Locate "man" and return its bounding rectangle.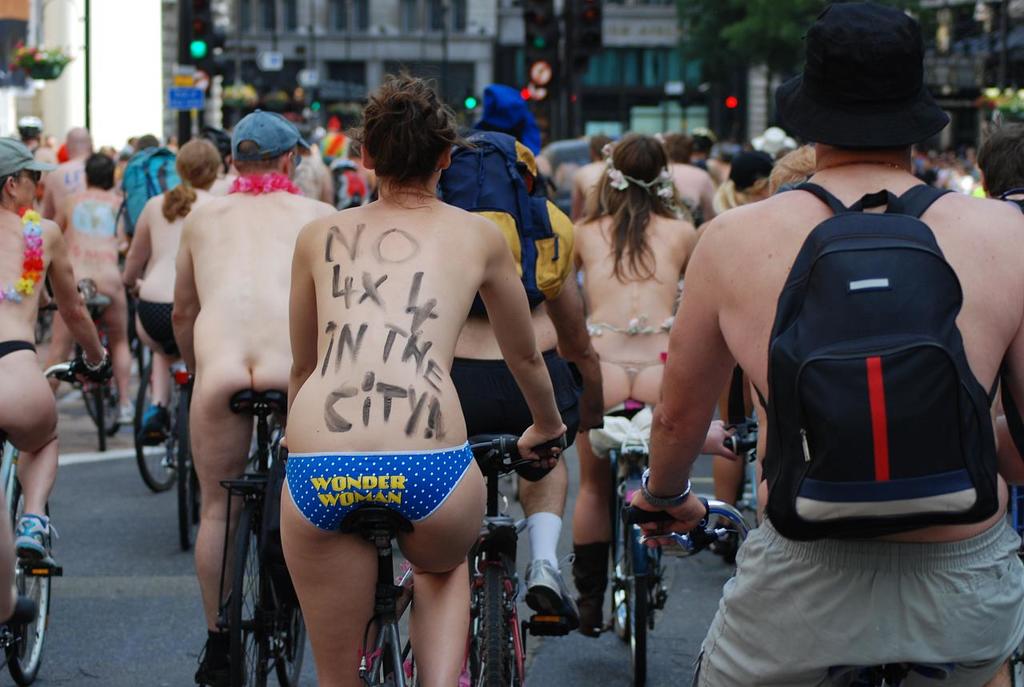
[x1=975, y1=122, x2=1023, y2=207].
